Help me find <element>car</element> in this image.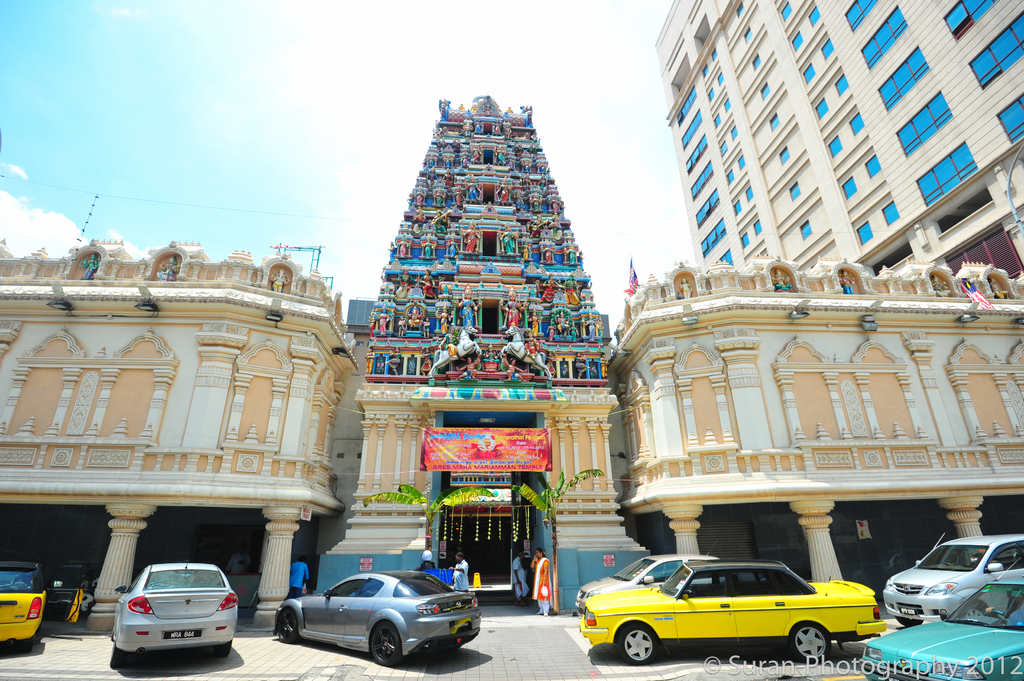
Found it: detection(577, 556, 885, 666).
